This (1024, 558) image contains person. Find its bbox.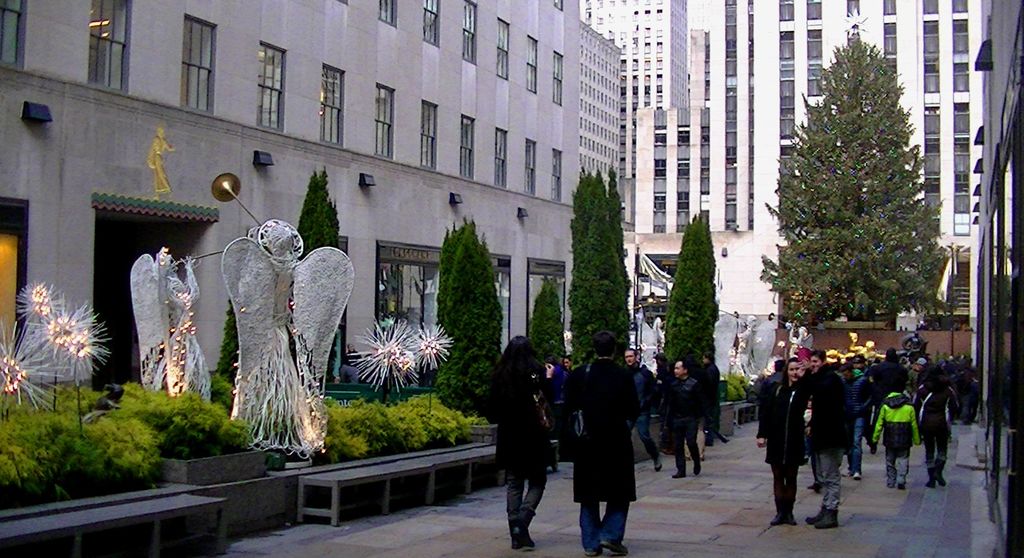
(left=566, top=324, right=649, bottom=556).
